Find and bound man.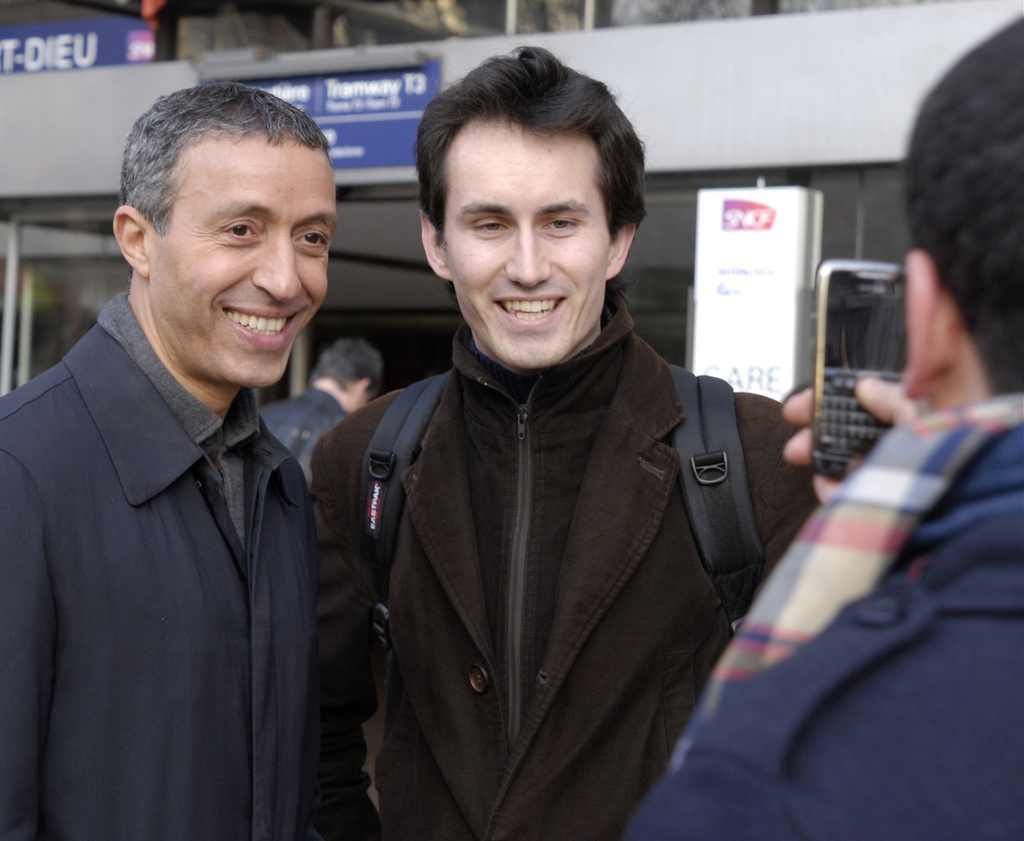
Bound: l=0, t=96, r=354, b=837.
